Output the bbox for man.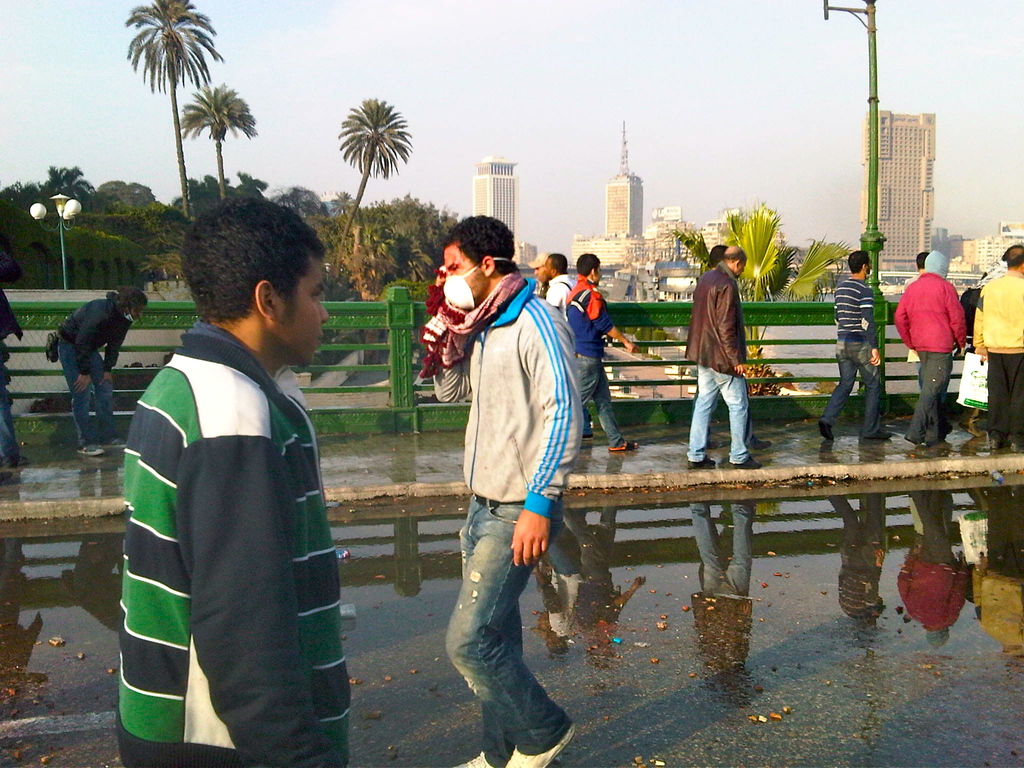
l=545, t=249, r=571, b=305.
